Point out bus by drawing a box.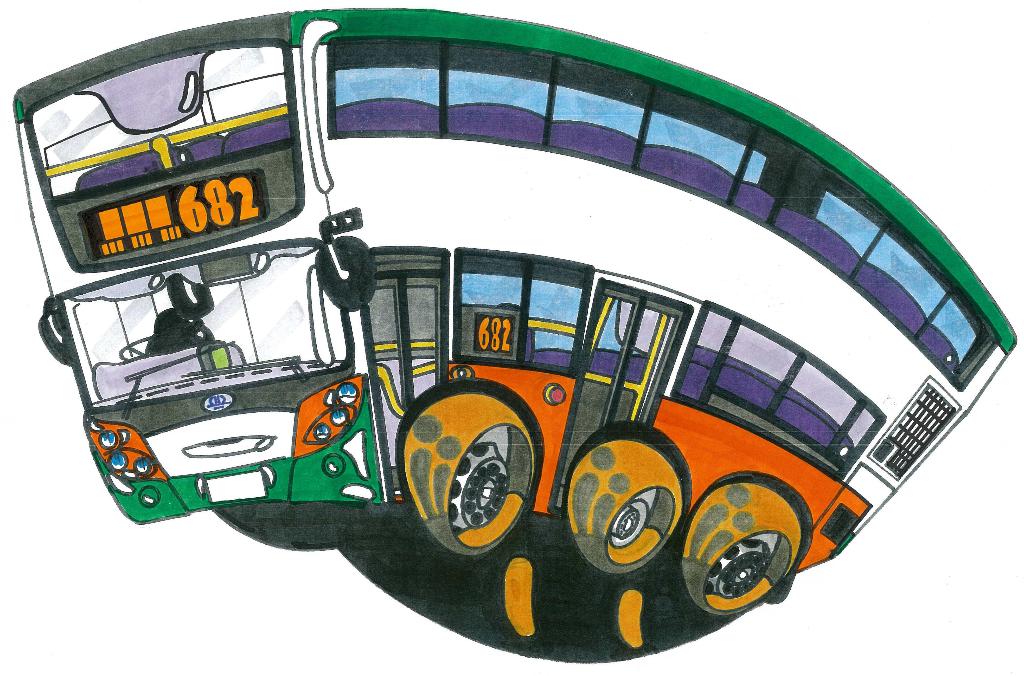
{"x1": 10, "y1": 6, "x2": 1019, "y2": 618}.
